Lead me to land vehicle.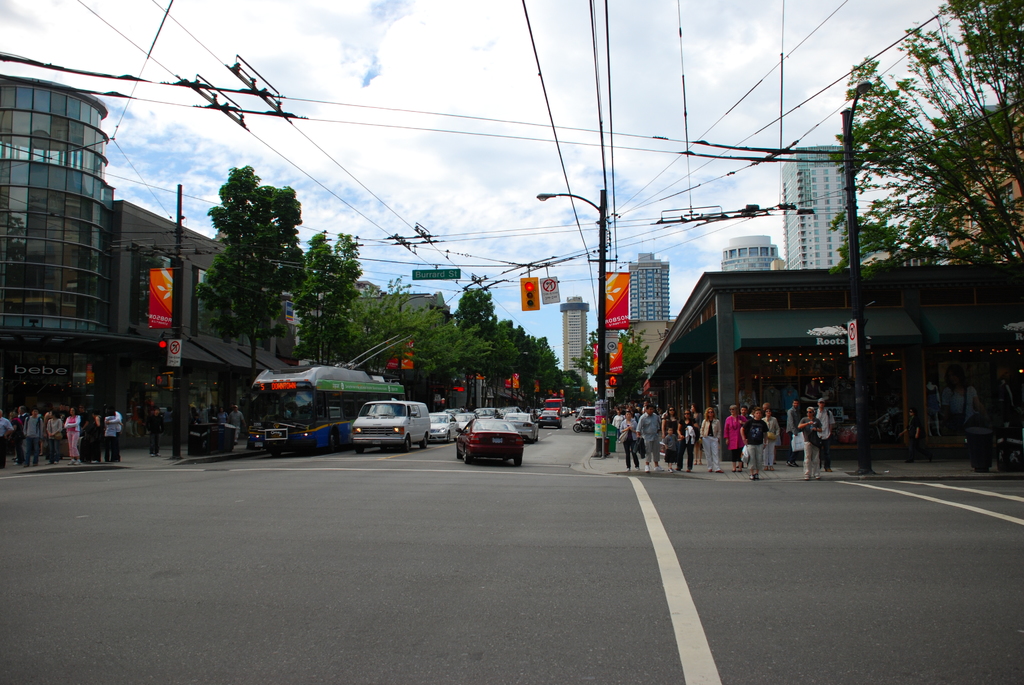
Lead to bbox=[543, 397, 563, 416].
